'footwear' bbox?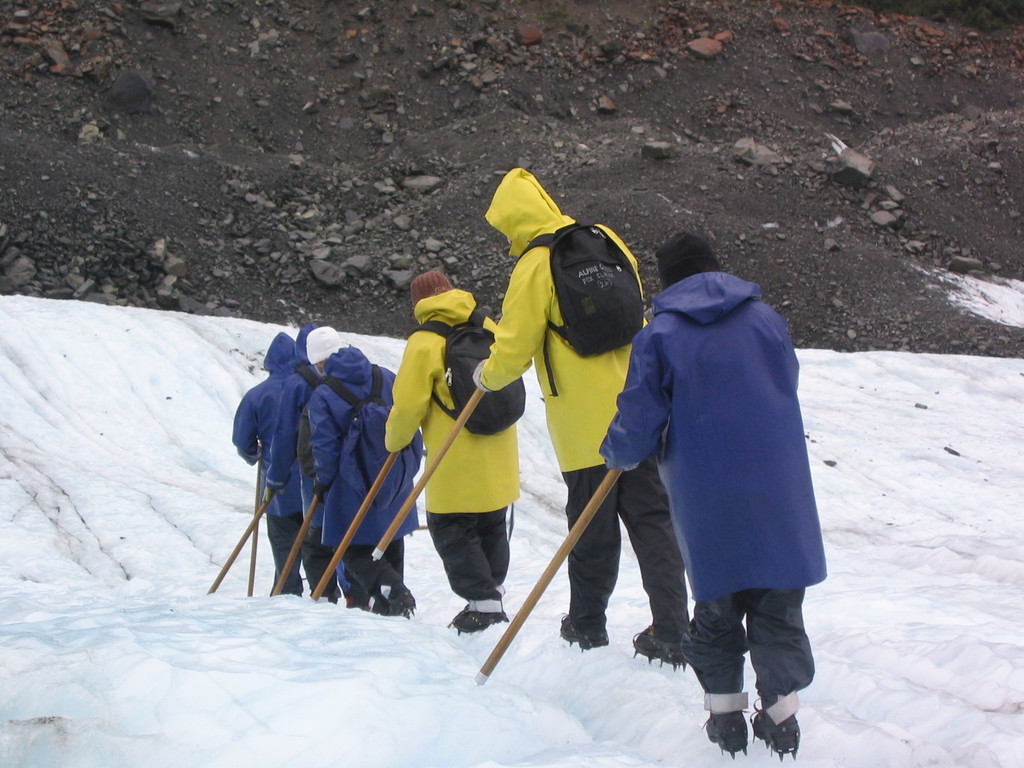
bbox=[444, 603, 511, 636]
